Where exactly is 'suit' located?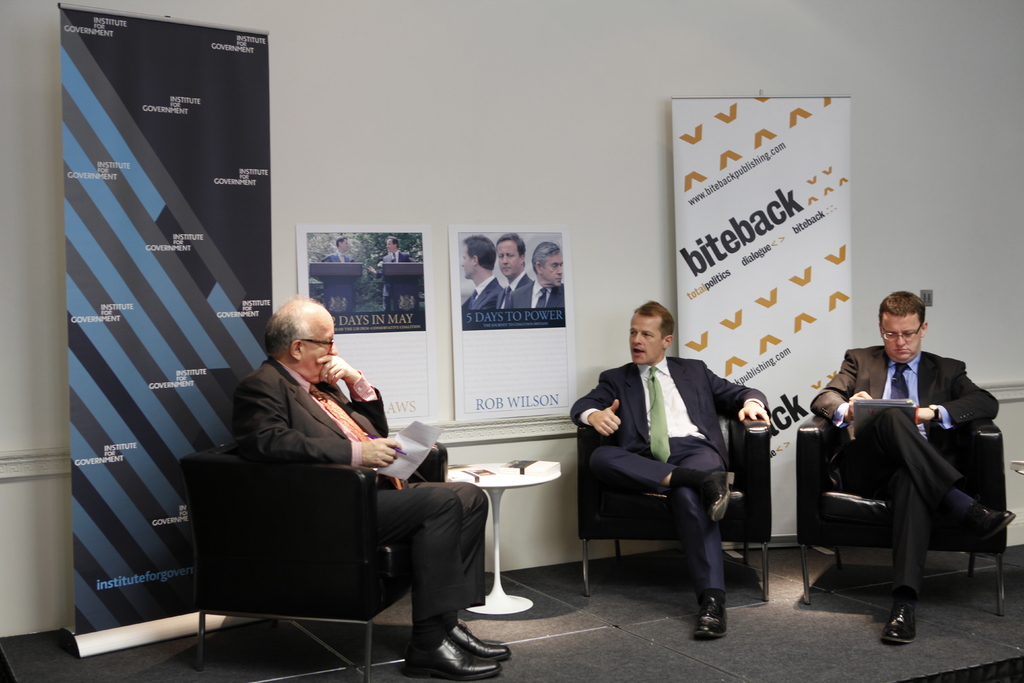
Its bounding box is BBox(511, 279, 566, 309).
